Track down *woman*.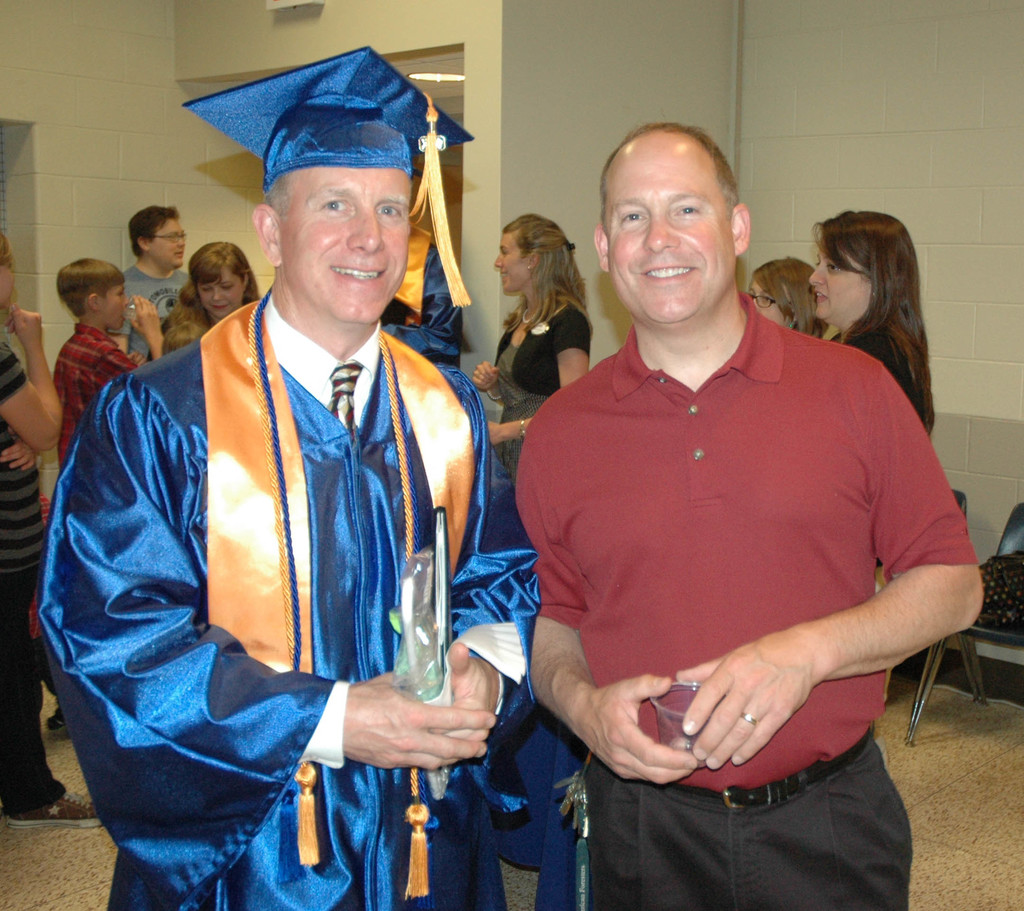
Tracked to bbox=[0, 230, 106, 830].
